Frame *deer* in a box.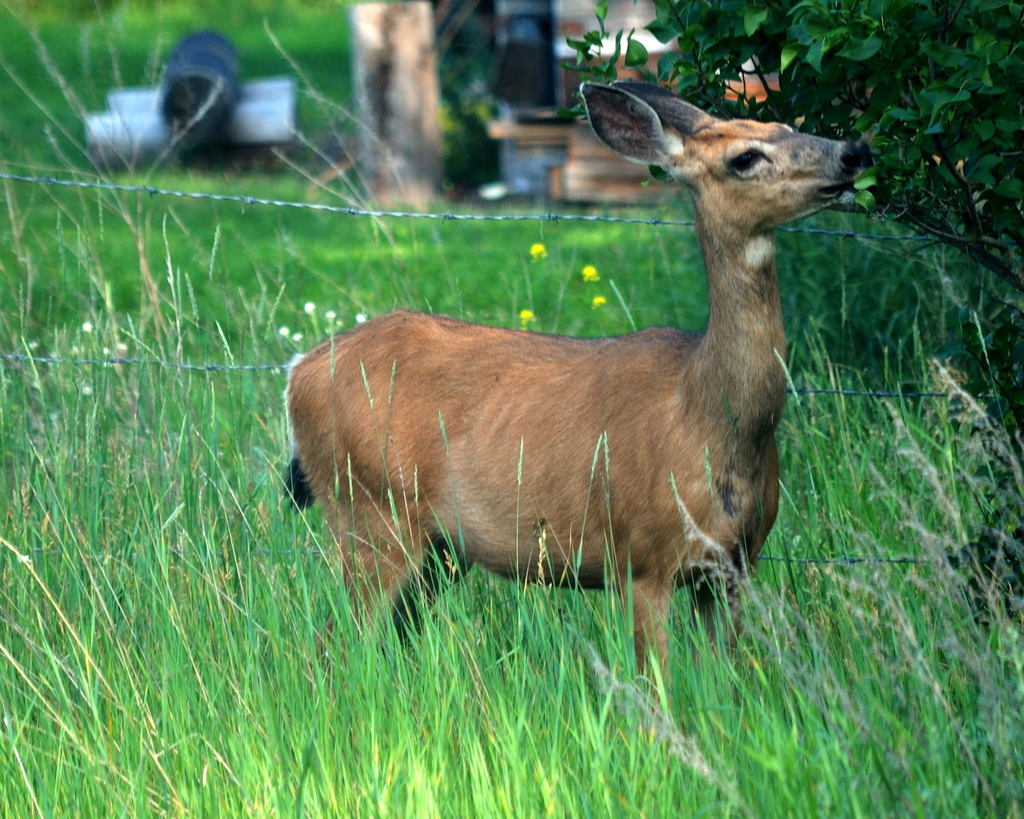
bbox=[275, 73, 871, 702].
